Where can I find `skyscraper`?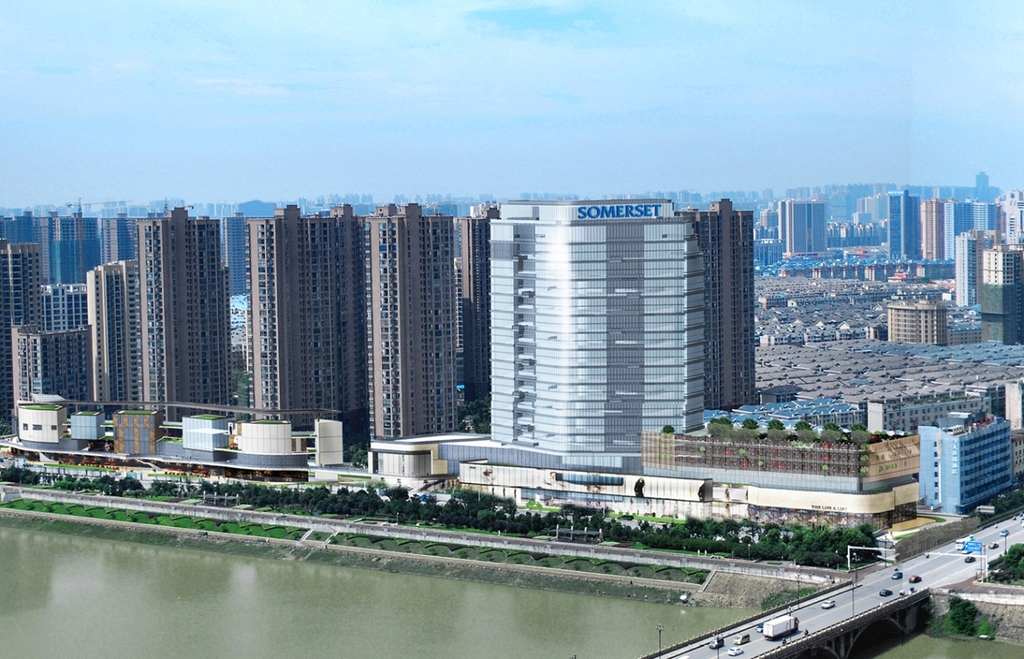
You can find it at detection(85, 257, 151, 424).
